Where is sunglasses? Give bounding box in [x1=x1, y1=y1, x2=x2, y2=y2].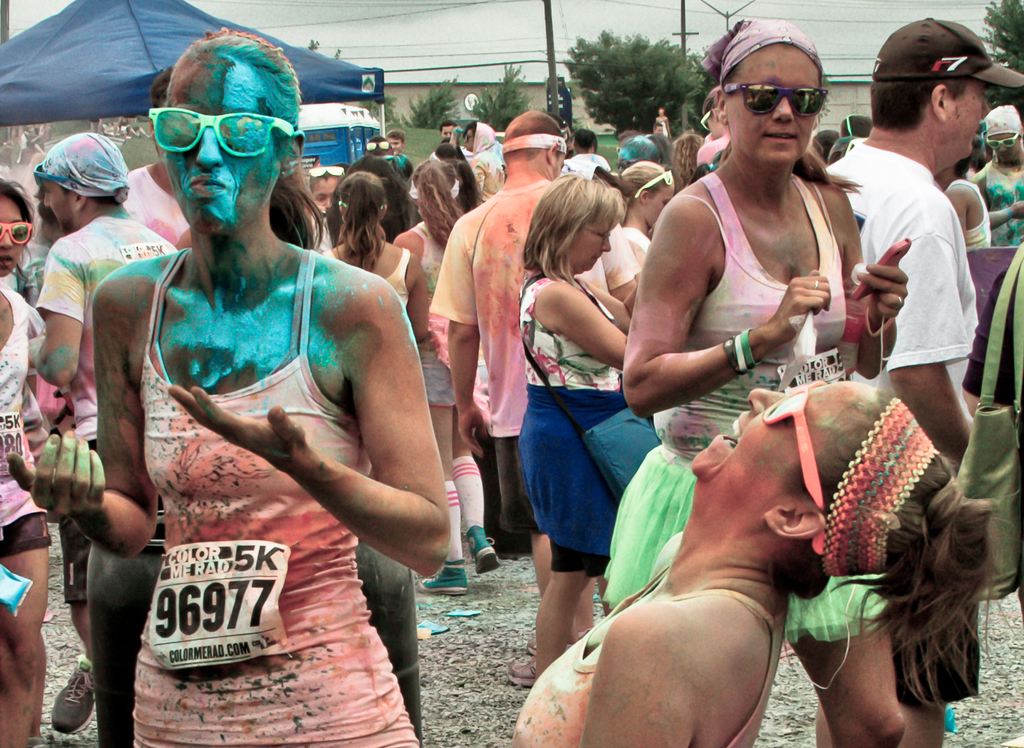
[x1=766, y1=381, x2=828, y2=555].
